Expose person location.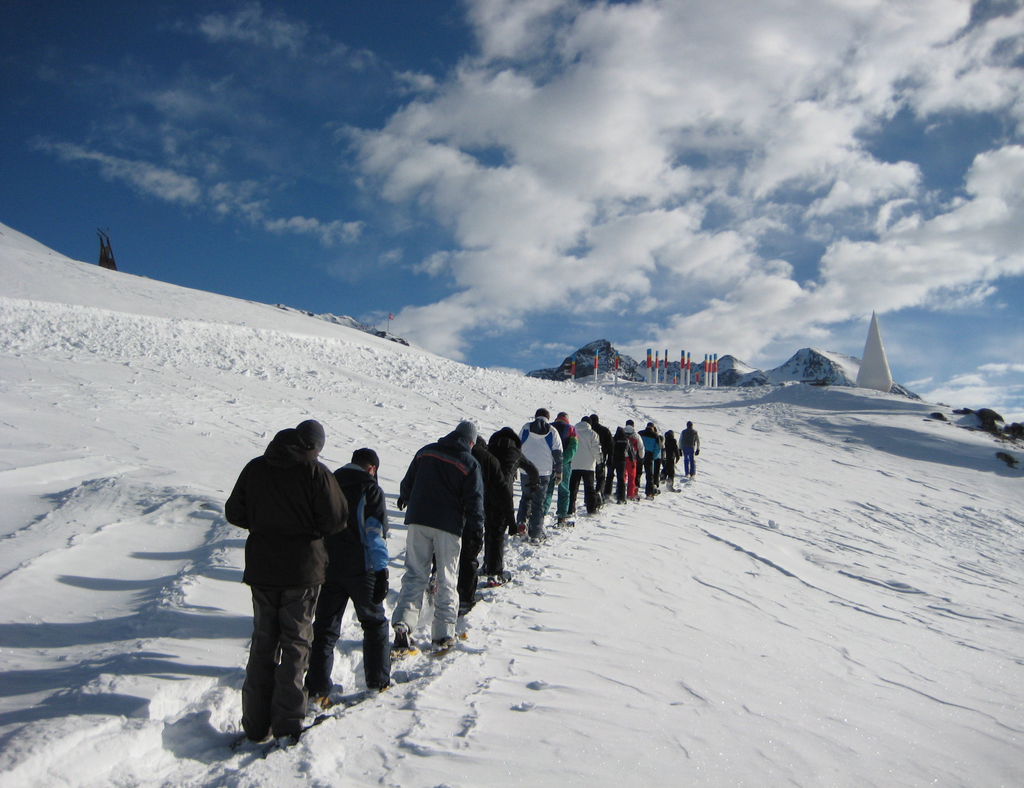
Exposed at (220, 420, 358, 744).
